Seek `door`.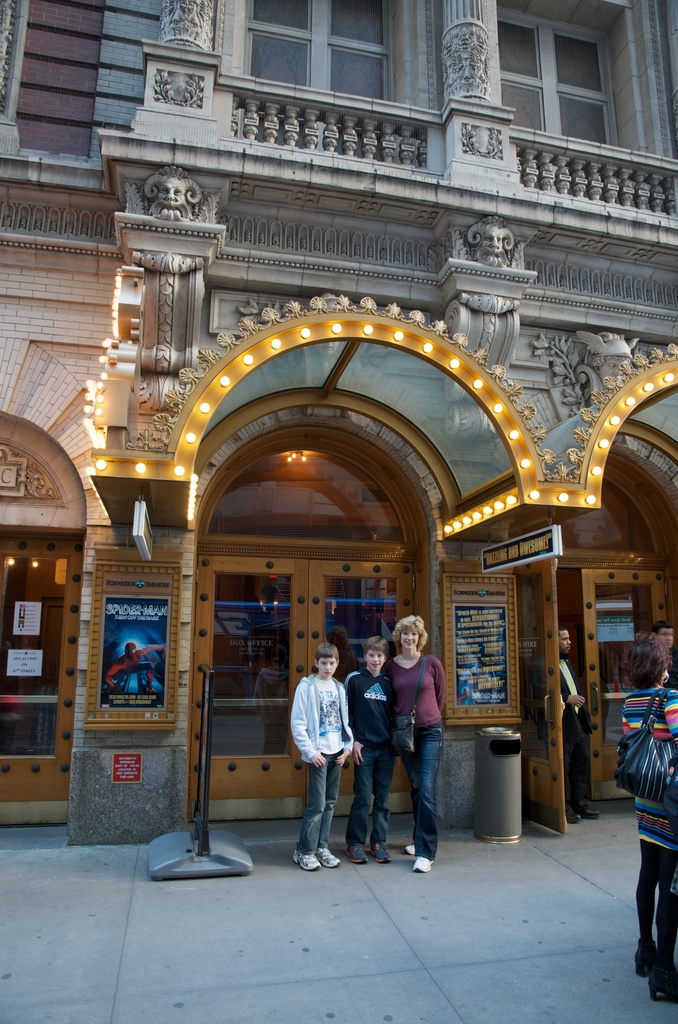
bbox=[0, 529, 83, 833].
